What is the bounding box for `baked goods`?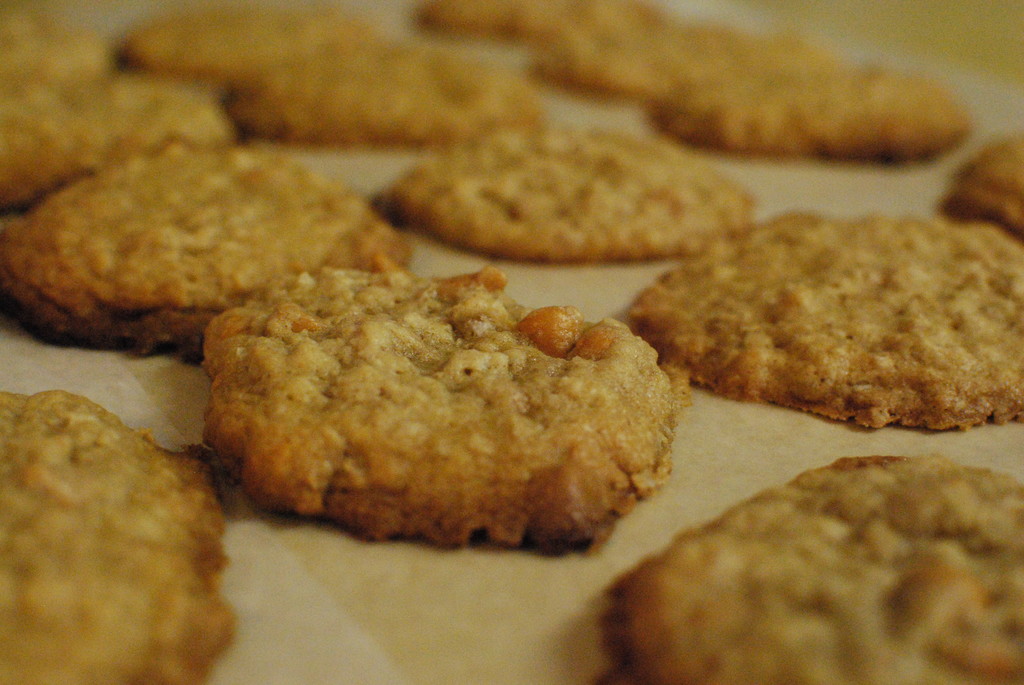
[left=199, top=274, right=707, bottom=569].
